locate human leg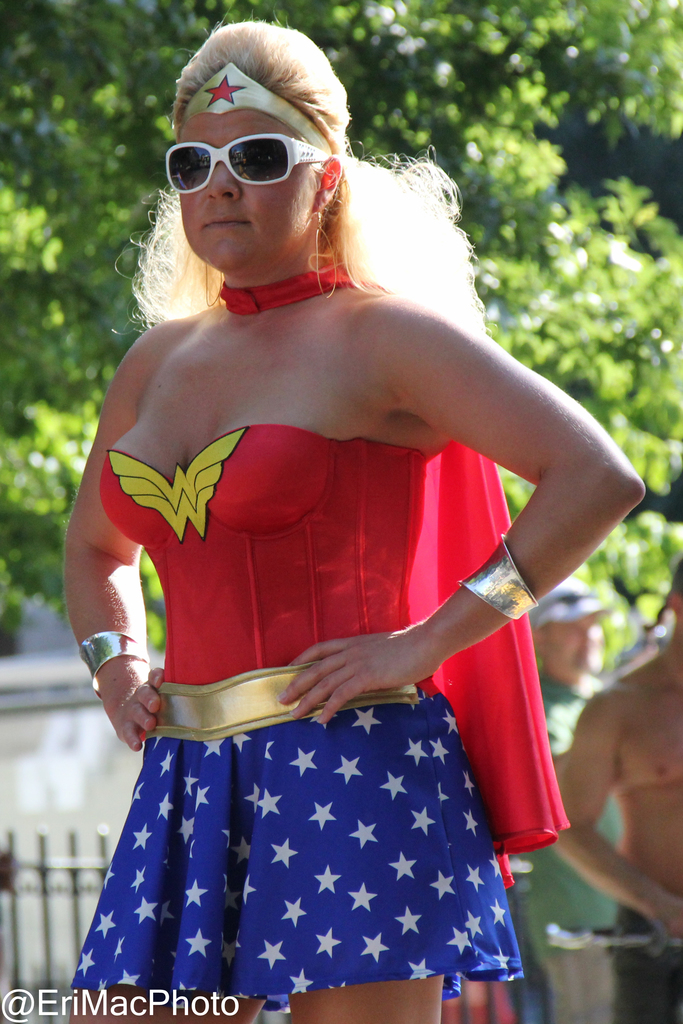
[70,989,263,1020]
